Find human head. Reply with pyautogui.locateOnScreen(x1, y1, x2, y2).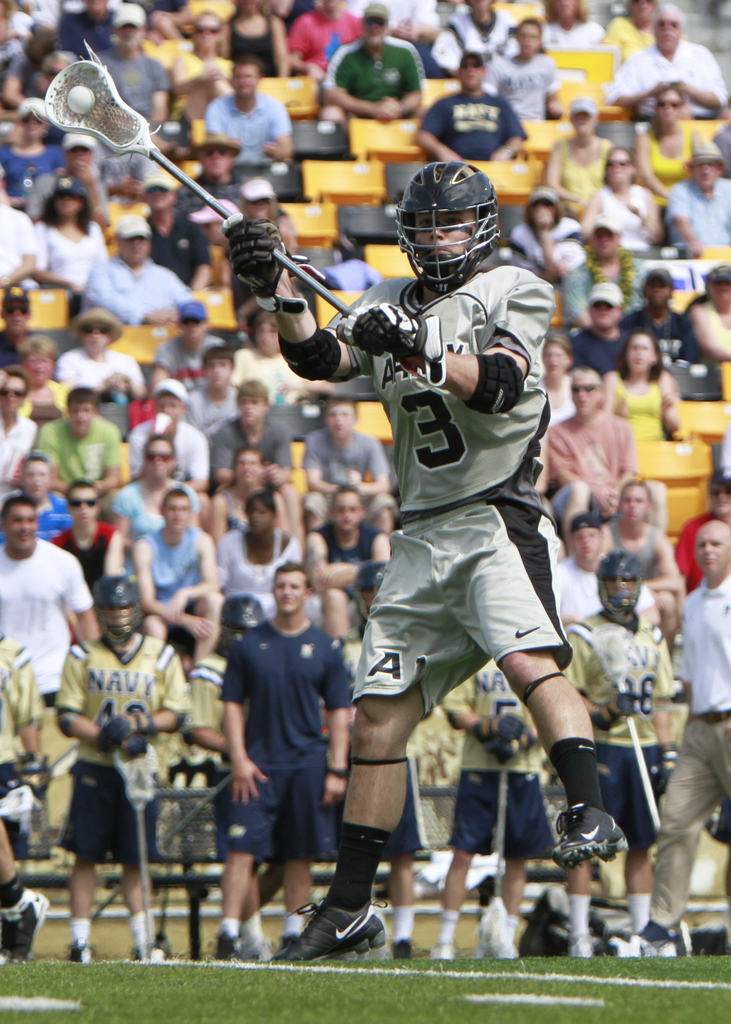
pyautogui.locateOnScreen(268, 561, 312, 617).
